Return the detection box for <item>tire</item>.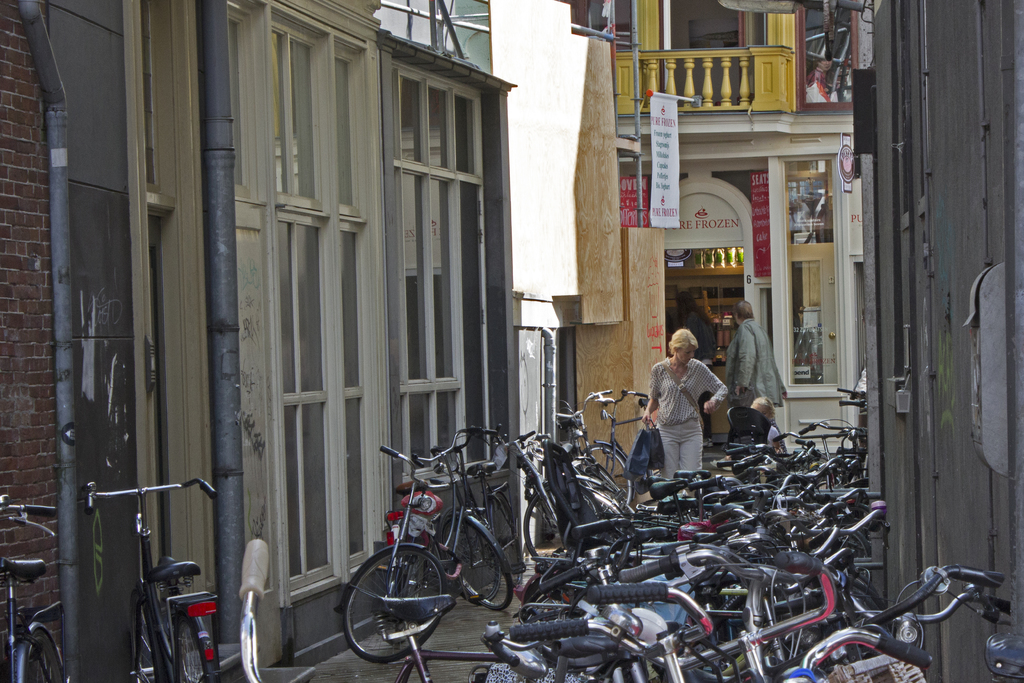
detection(10, 620, 74, 682).
